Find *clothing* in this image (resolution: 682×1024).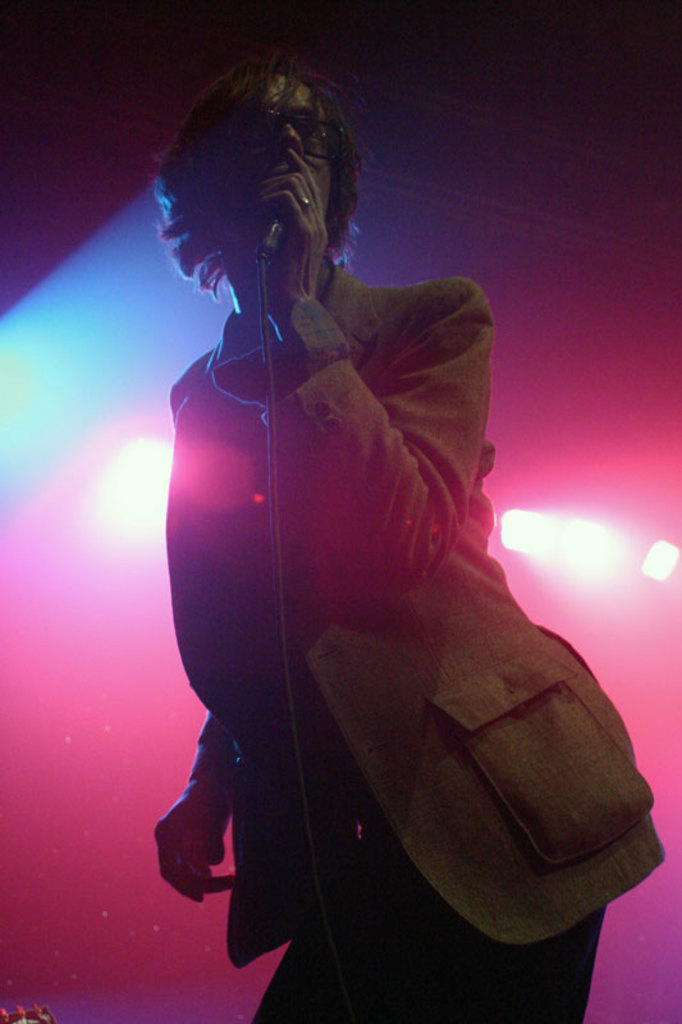
bbox=(168, 262, 645, 965).
